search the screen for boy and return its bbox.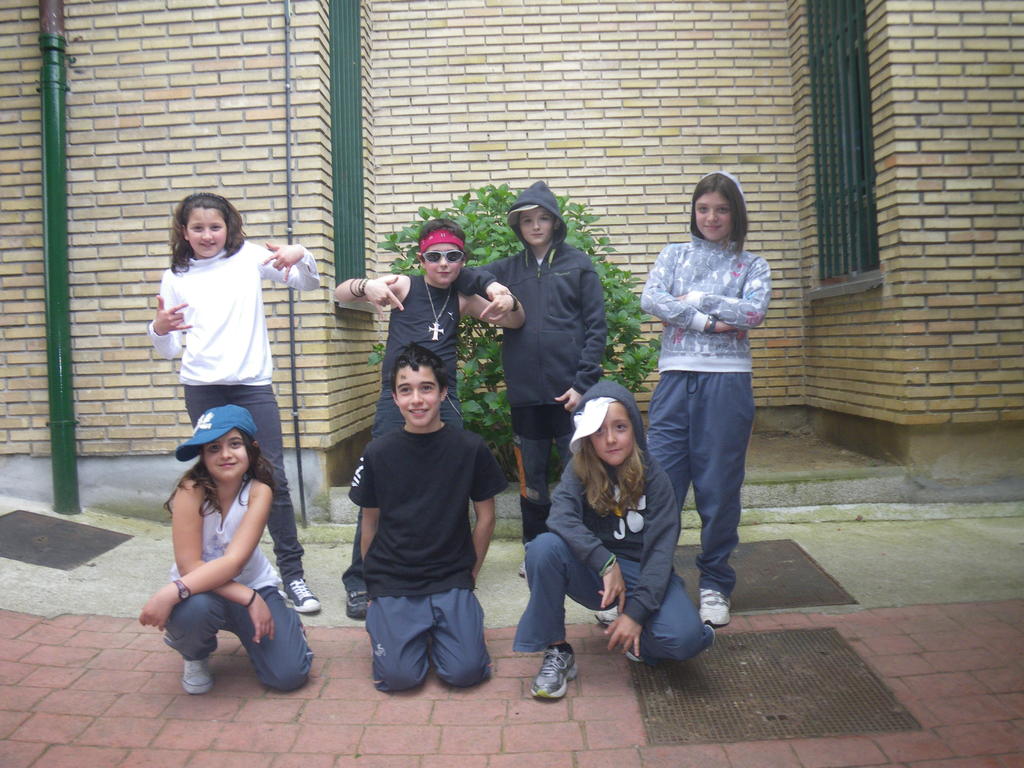
Found: [454,179,609,576].
